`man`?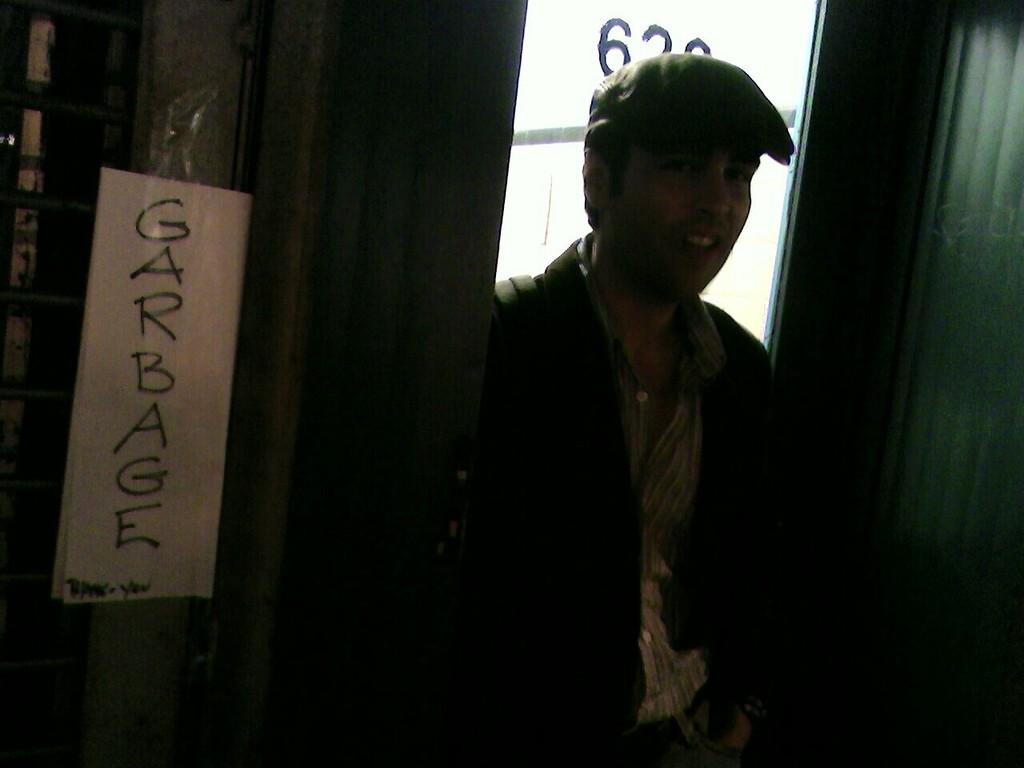
box(481, 43, 810, 717)
